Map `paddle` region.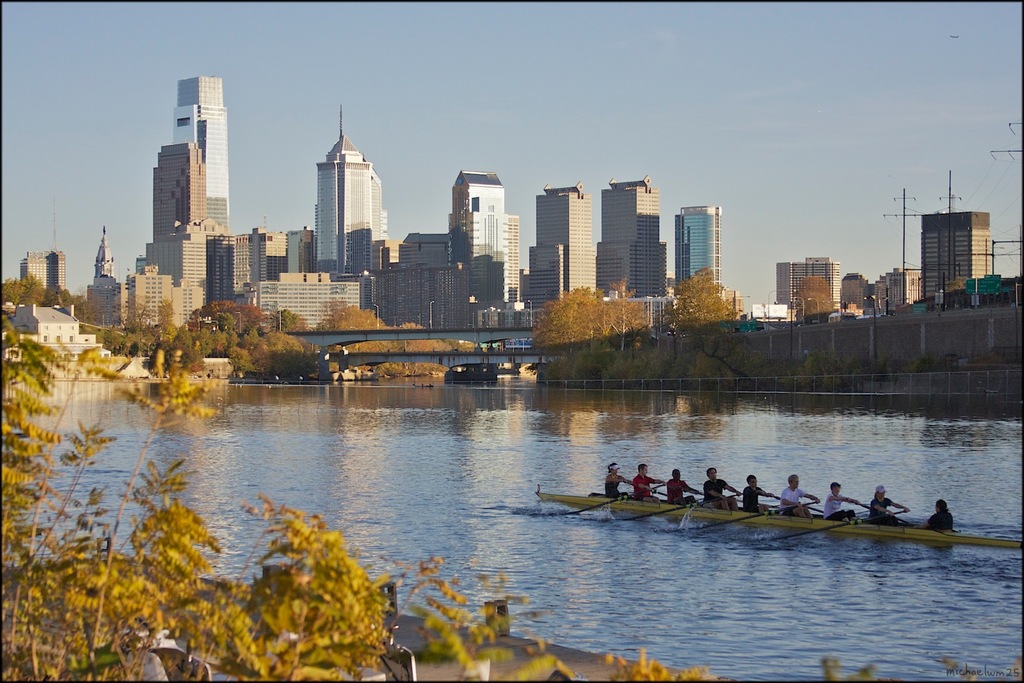
Mapped to left=562, top=483, right=668, bottom=514.
